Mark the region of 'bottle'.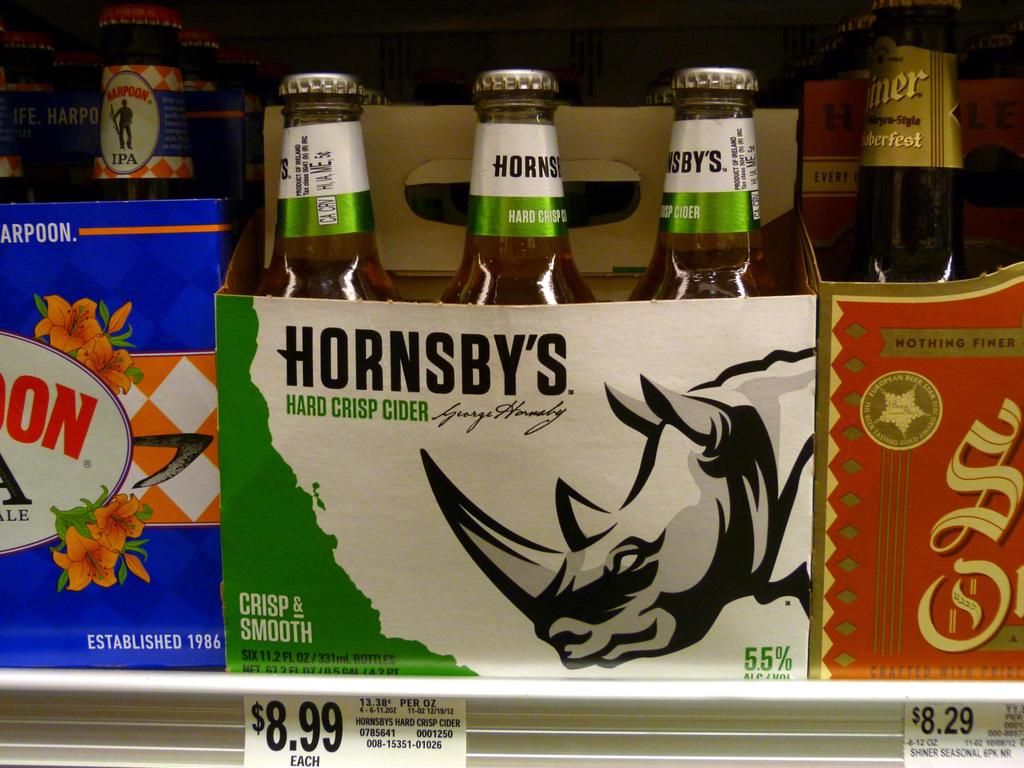
Region: 431, 55, 605, 308.
